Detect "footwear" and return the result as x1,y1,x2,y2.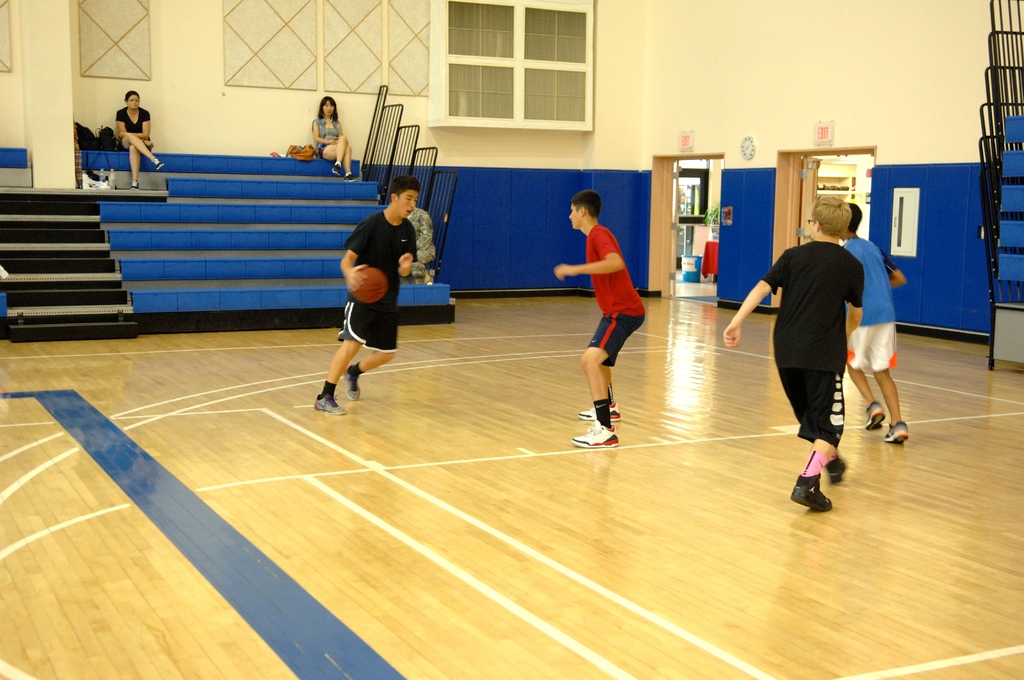
822,459,849,485.
